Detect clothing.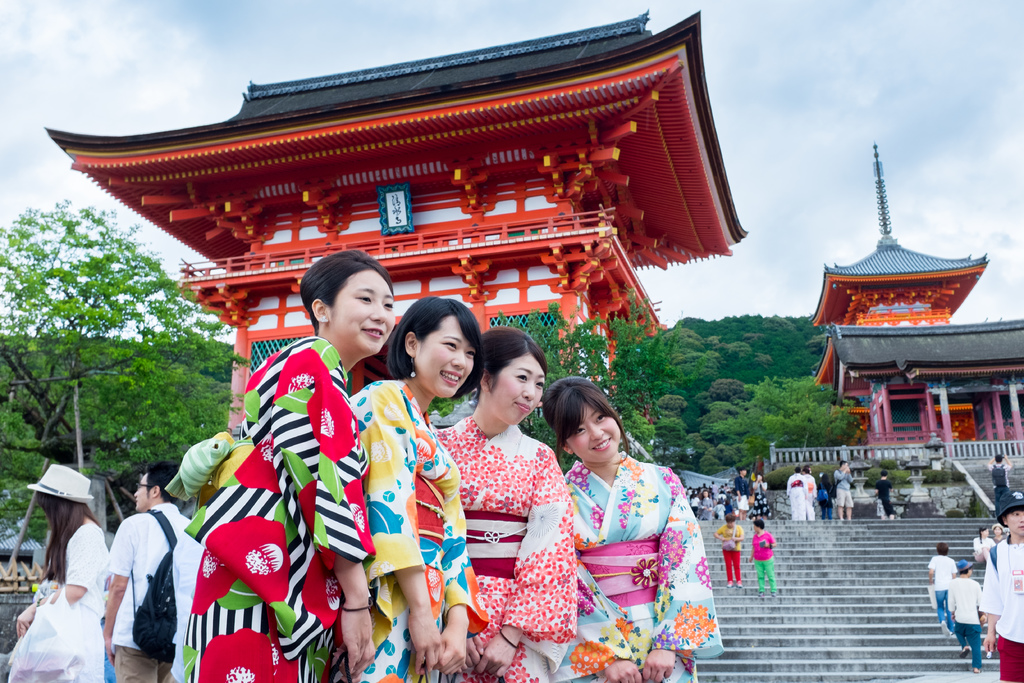
Detected at 352,363,479,682.
